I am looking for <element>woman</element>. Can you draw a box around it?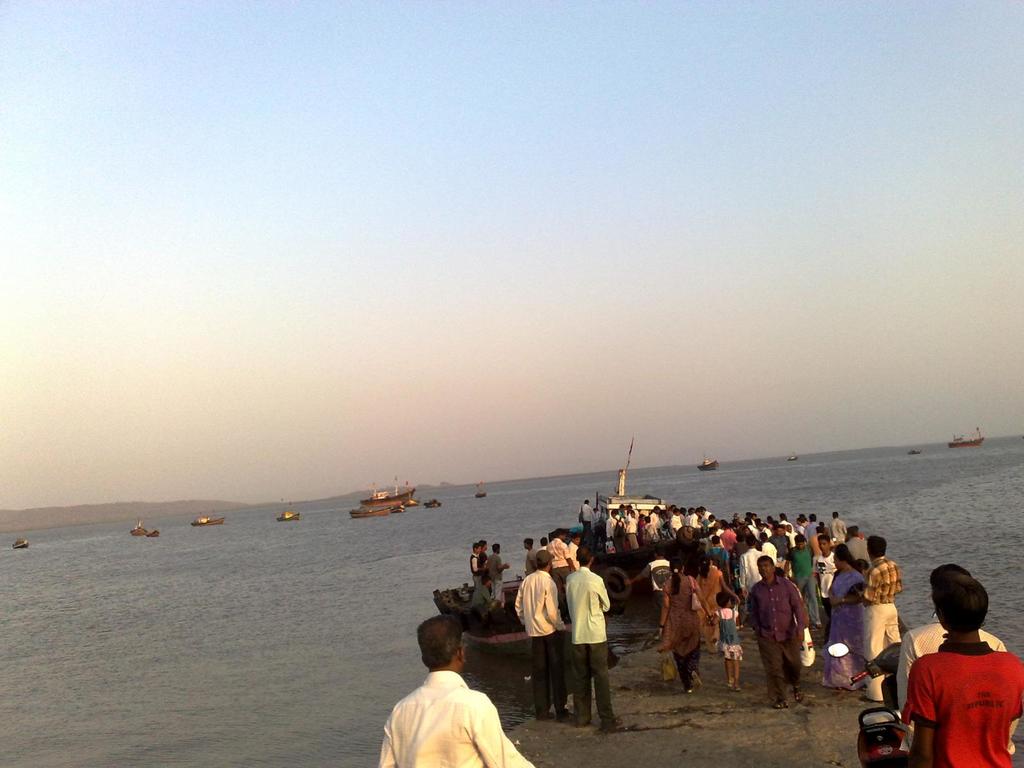
Sure, the bounding box is (821, 547, 870, 690).
